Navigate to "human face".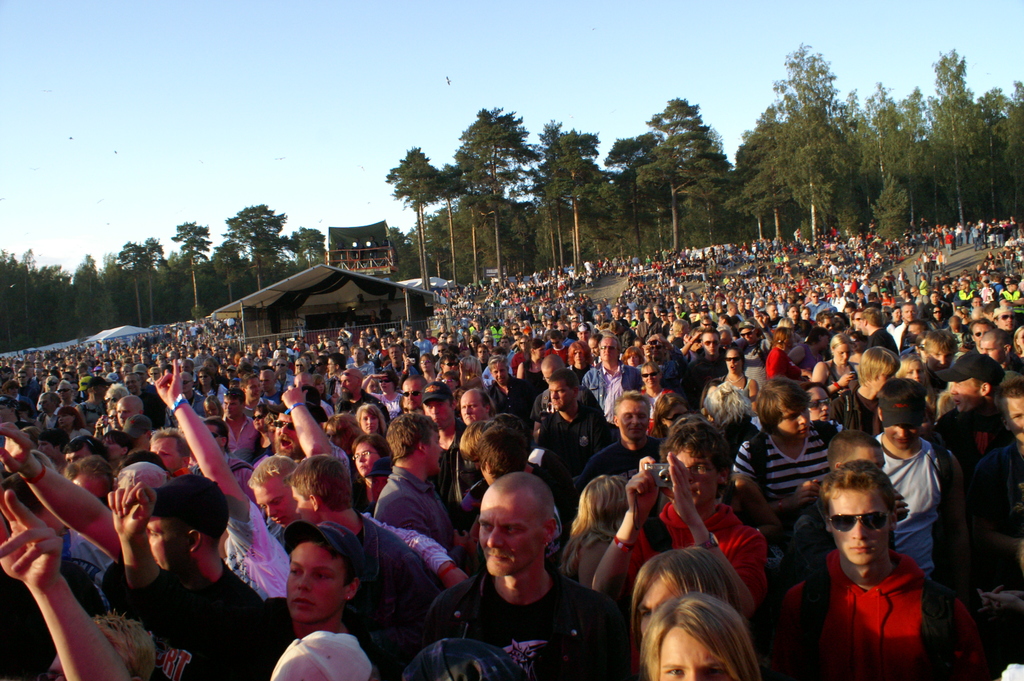
Navigation target: x1=717, y1=316, x2=722, y2=324.
